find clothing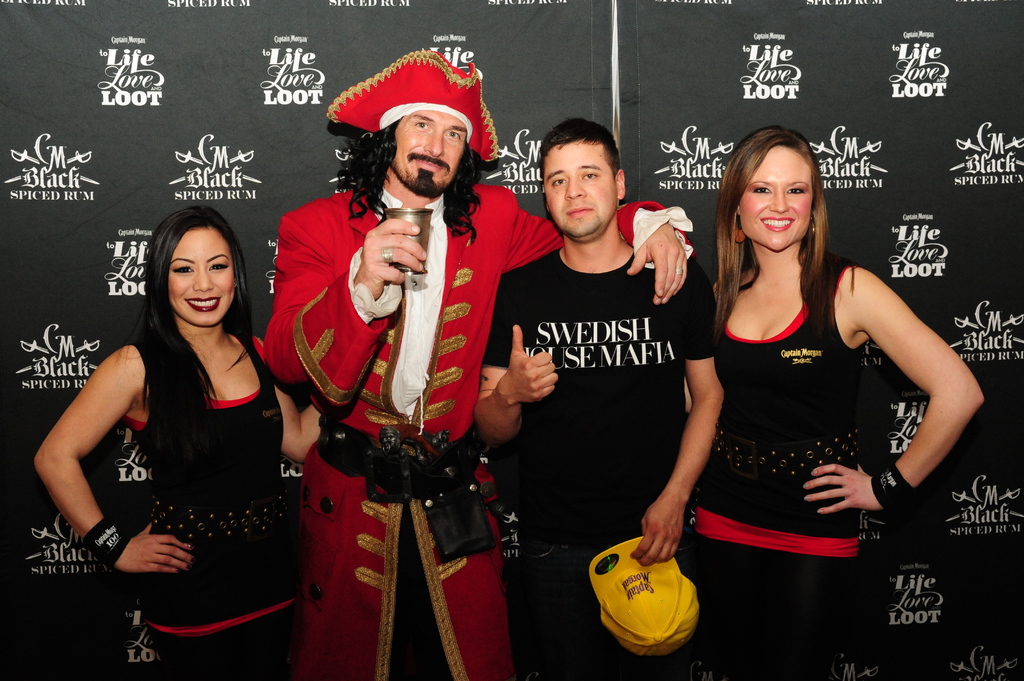
<box>705,263,853,680</box>
